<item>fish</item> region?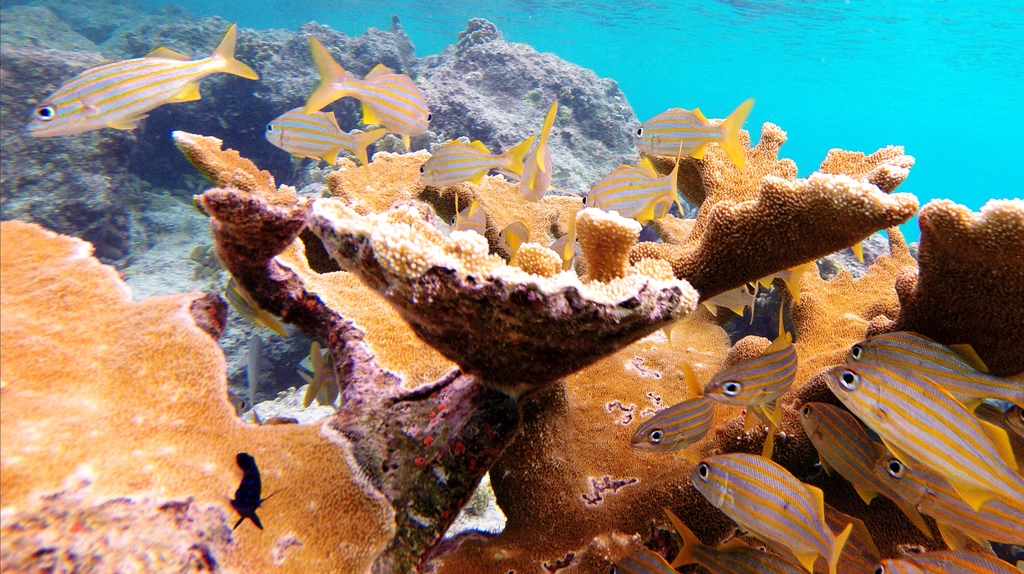
[850, 326, 1023, 406]
